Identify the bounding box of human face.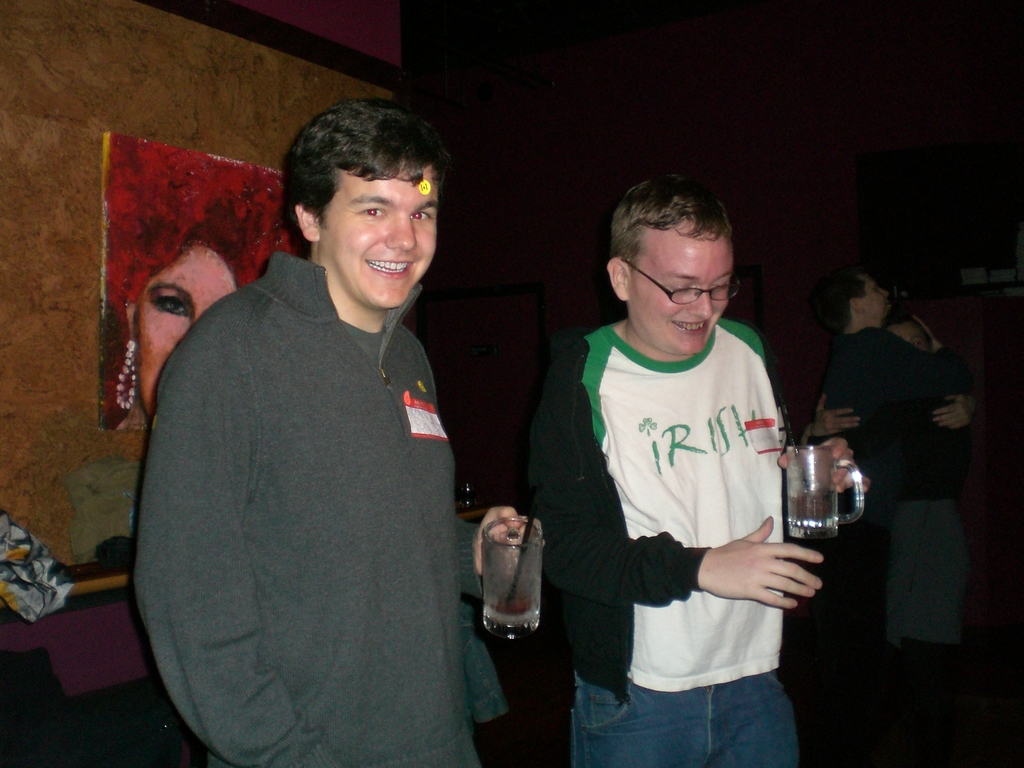
bbox(863, 273, 892, 320).
